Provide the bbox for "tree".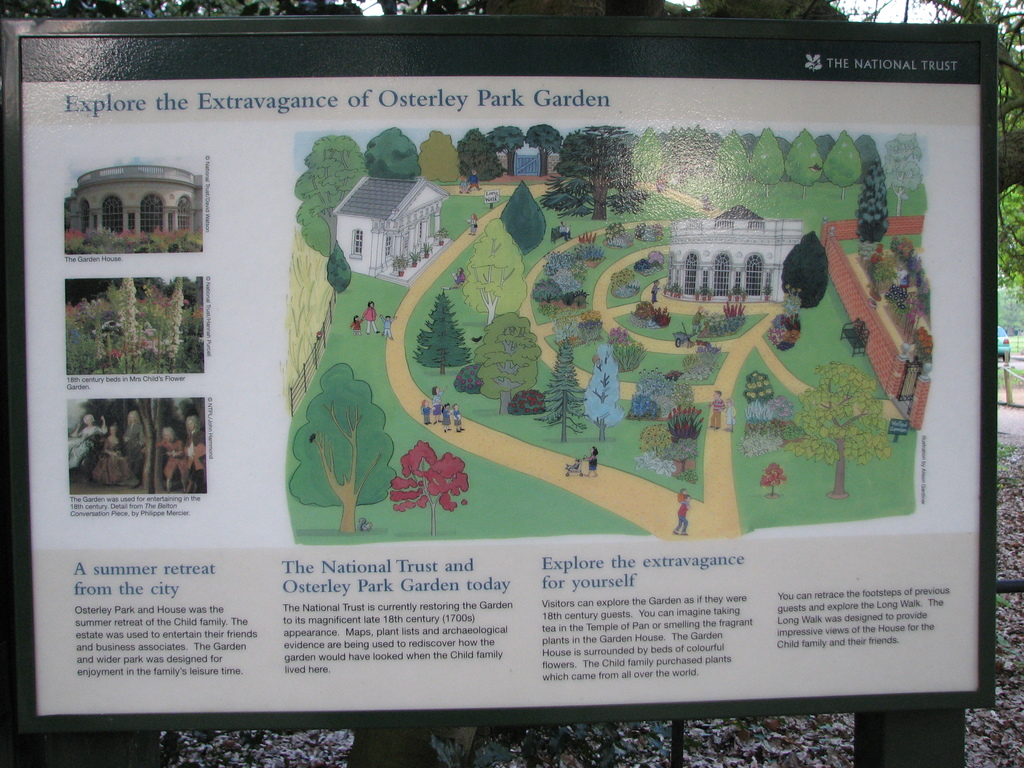
(413,292,471,372).
